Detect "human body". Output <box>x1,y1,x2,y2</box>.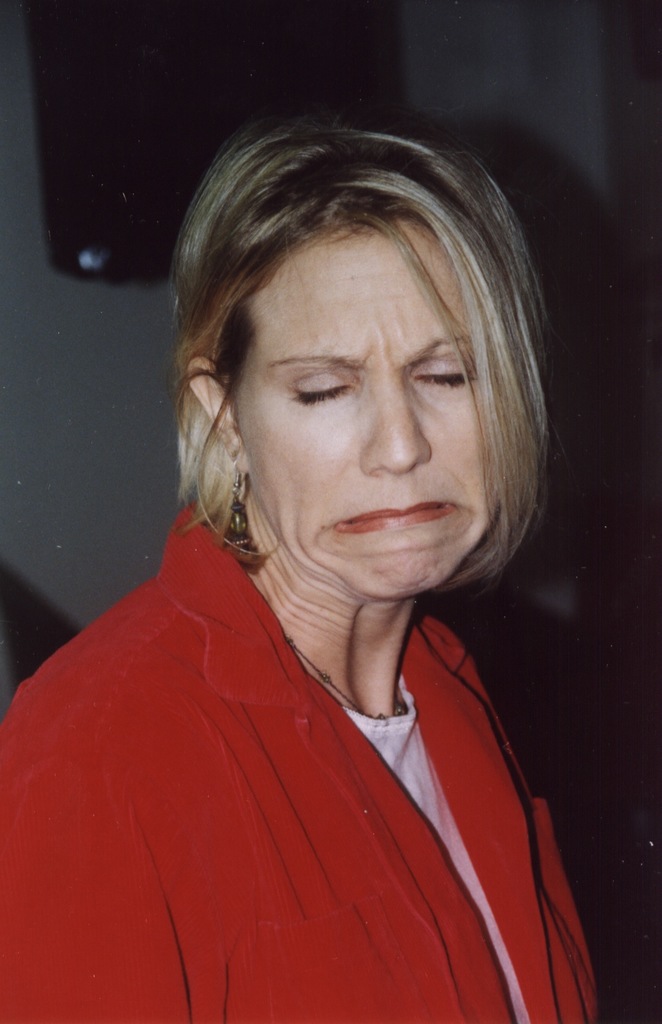
<box>0,121,610,1023</box>.
